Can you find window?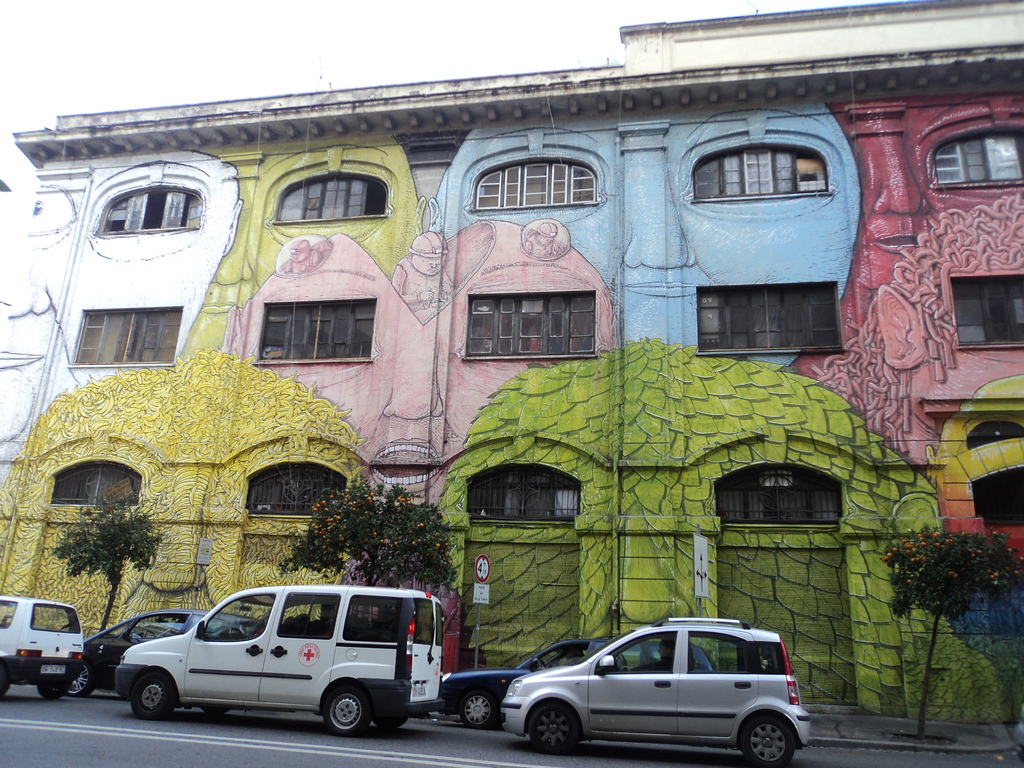
Yes, bounding box: [464, 292, 595, 358].
